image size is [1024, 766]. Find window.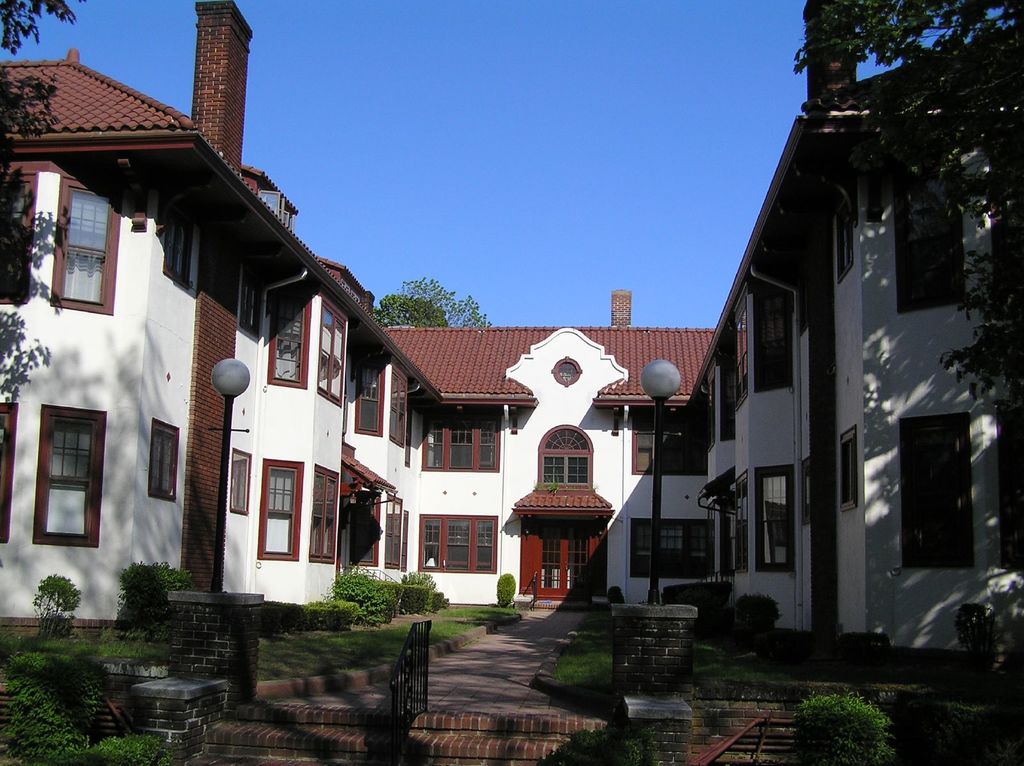
box(253, 173, 300, 235).
